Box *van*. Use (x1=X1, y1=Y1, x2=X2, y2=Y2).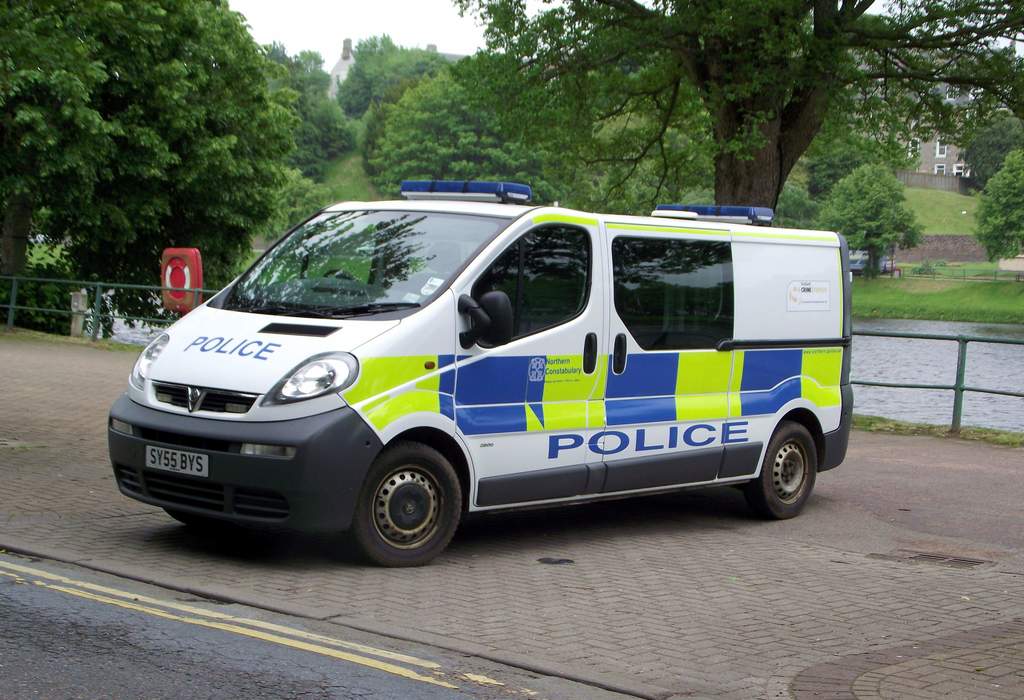
(x1=108, y1=176, x2=856, y2=566).
